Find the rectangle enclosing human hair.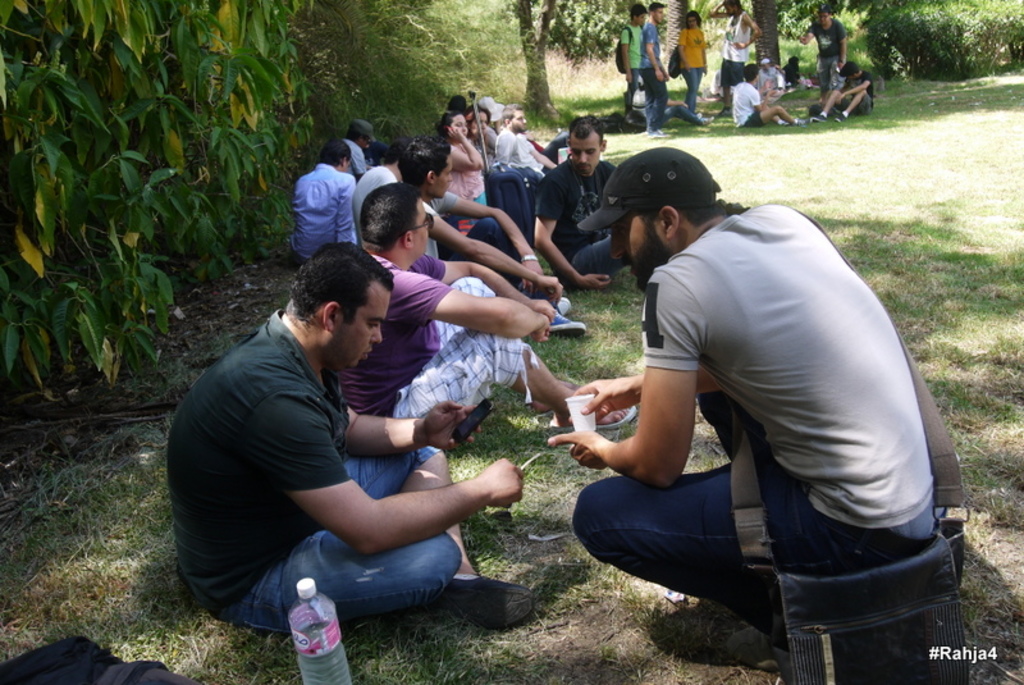
566/113/603/143.
